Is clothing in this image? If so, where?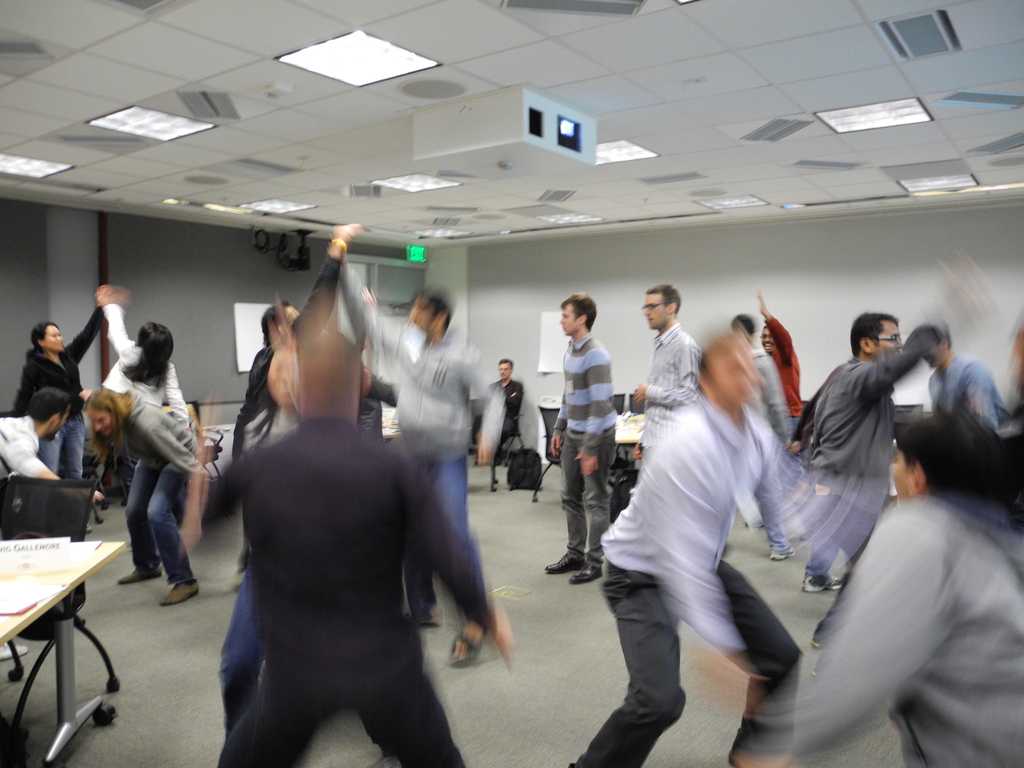
Yes, at select_region(234, 253, 339, 550).
